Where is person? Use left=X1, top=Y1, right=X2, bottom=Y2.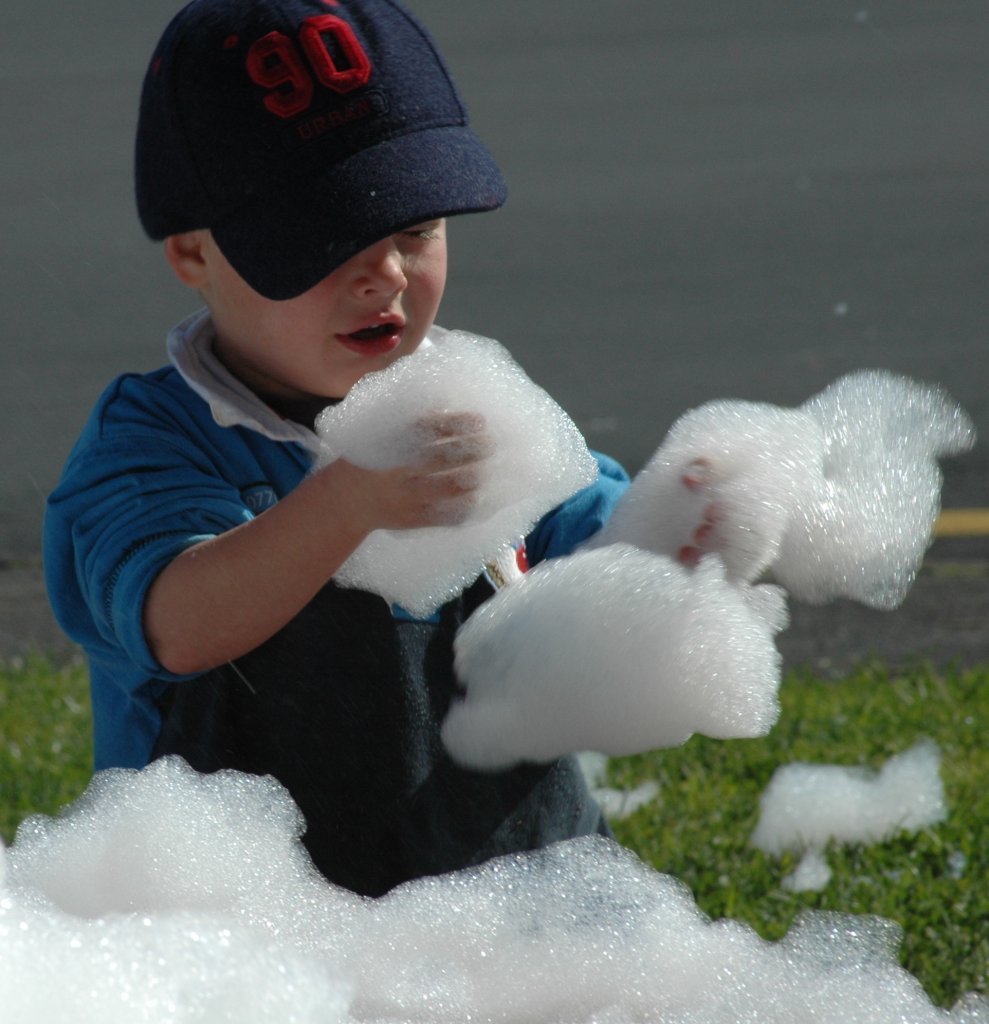
left=71, top=41, right=697, bottom=906.
